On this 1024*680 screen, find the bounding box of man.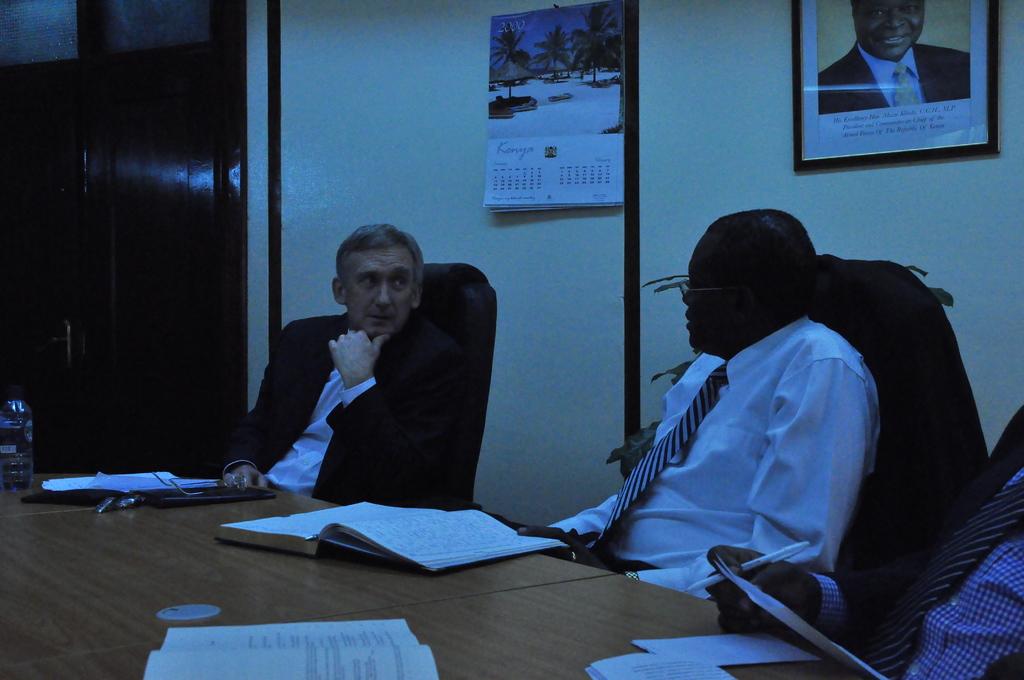
Bounding box: (left=221, top=222, right=478, bottom=512).
